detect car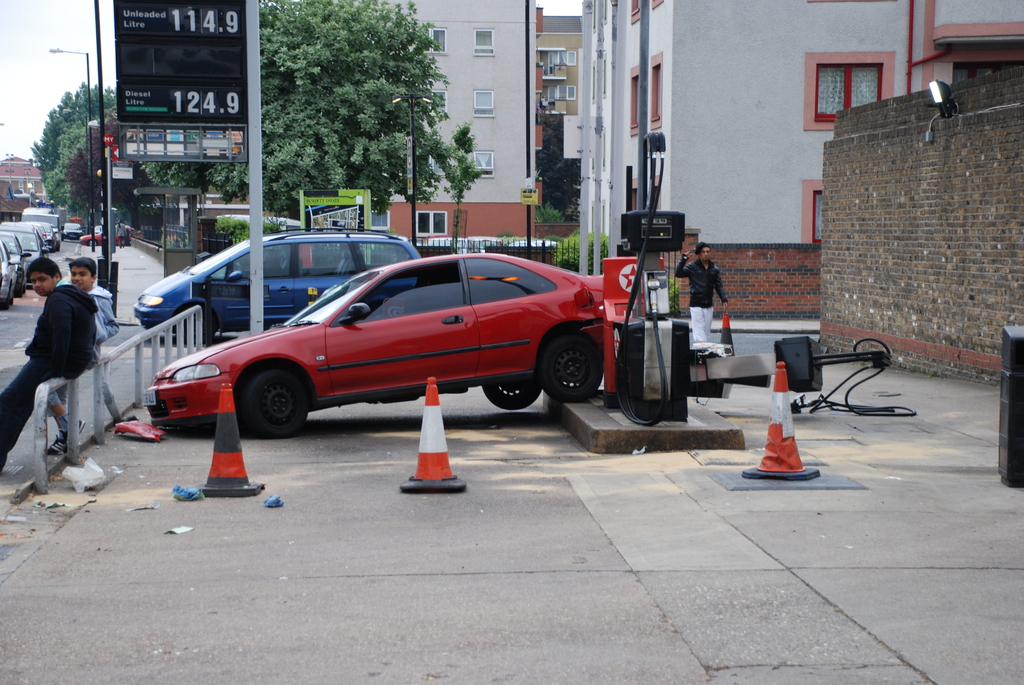
left=146, top=252, right=630, bottom=441
